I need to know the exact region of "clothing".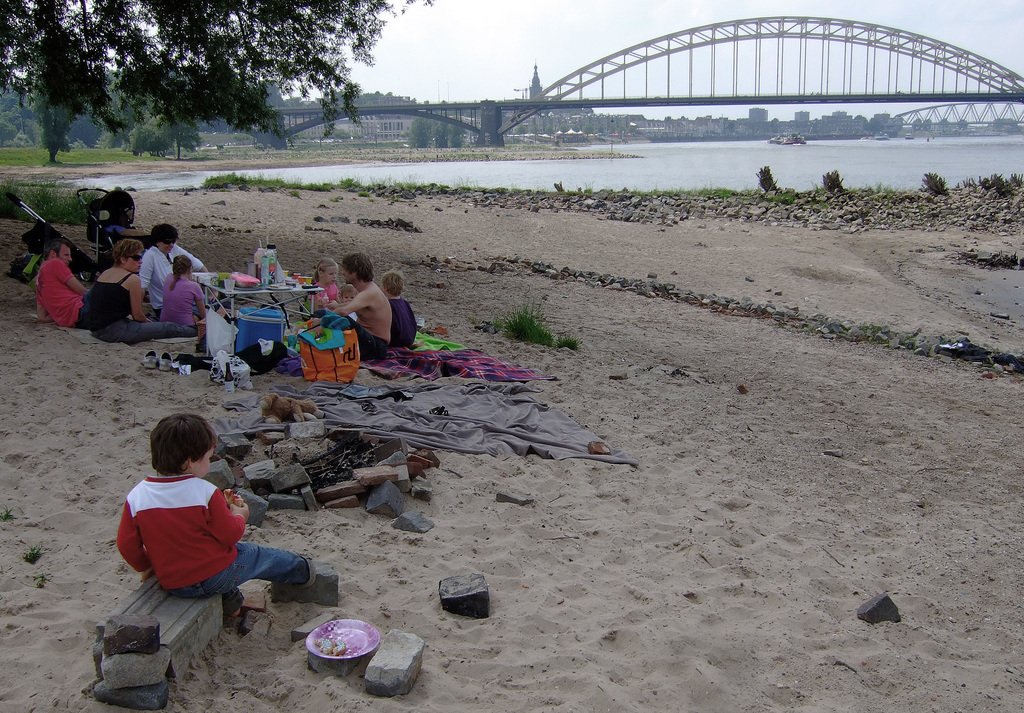
Region: 84/271/199/349.
